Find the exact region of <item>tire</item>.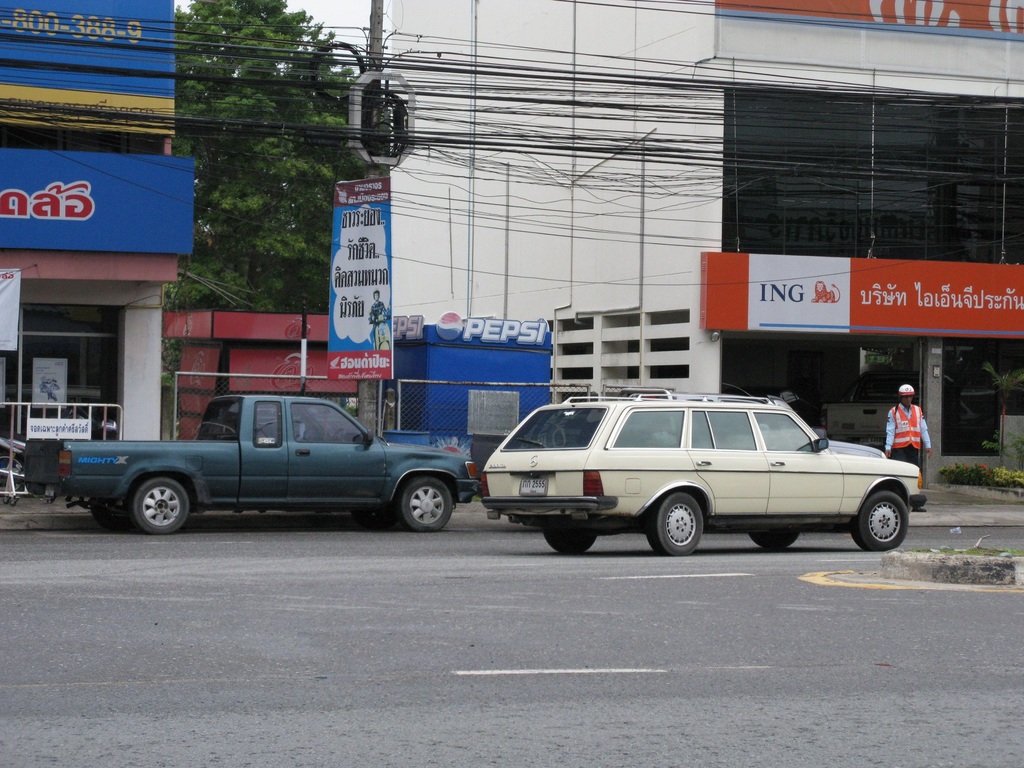
Exact region: rect(12, 496, 17, 503).
